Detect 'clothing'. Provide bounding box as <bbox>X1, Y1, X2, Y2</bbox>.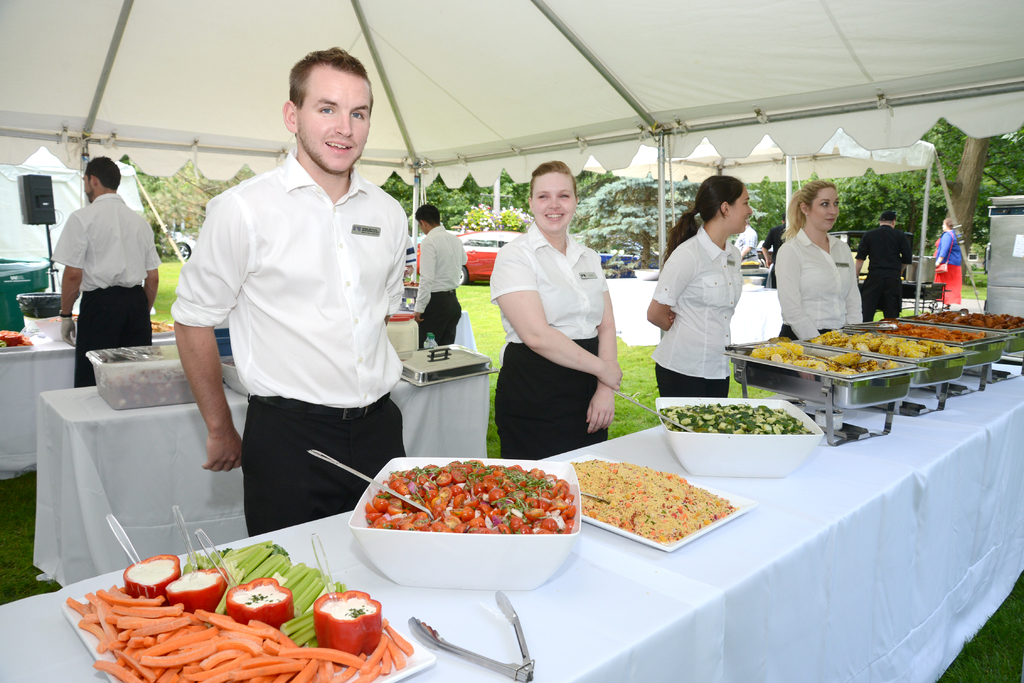
<bbox>649, 223, 745, 399</bbox>.
